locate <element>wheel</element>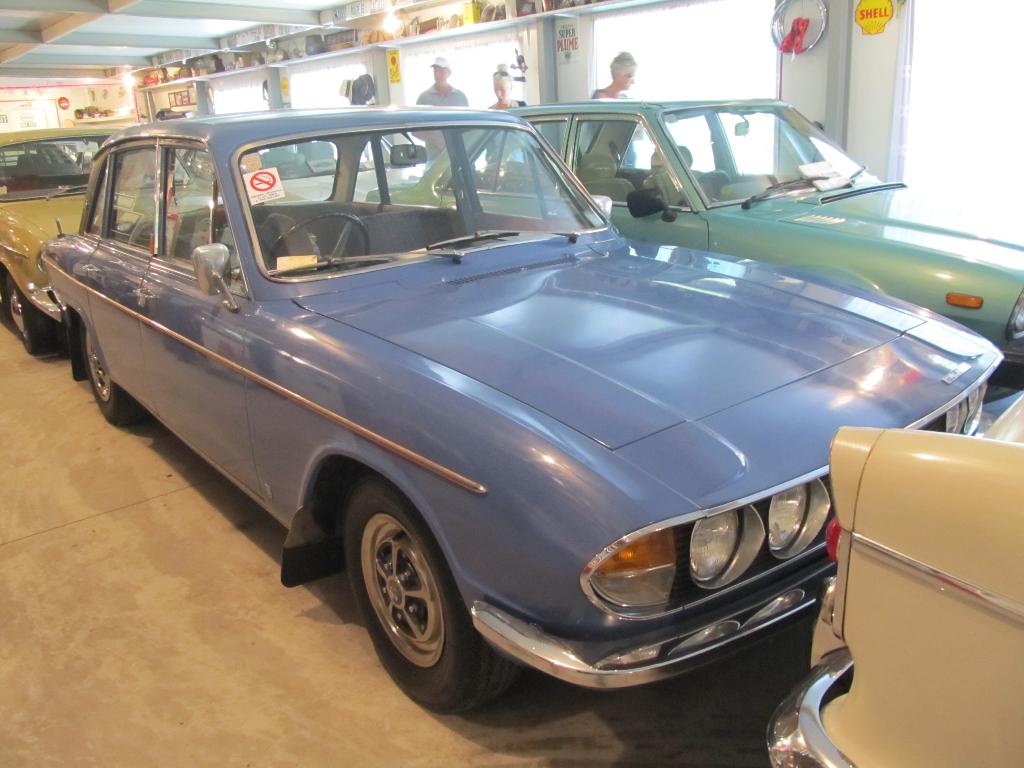
bbox(332, 477, 525, 719)
